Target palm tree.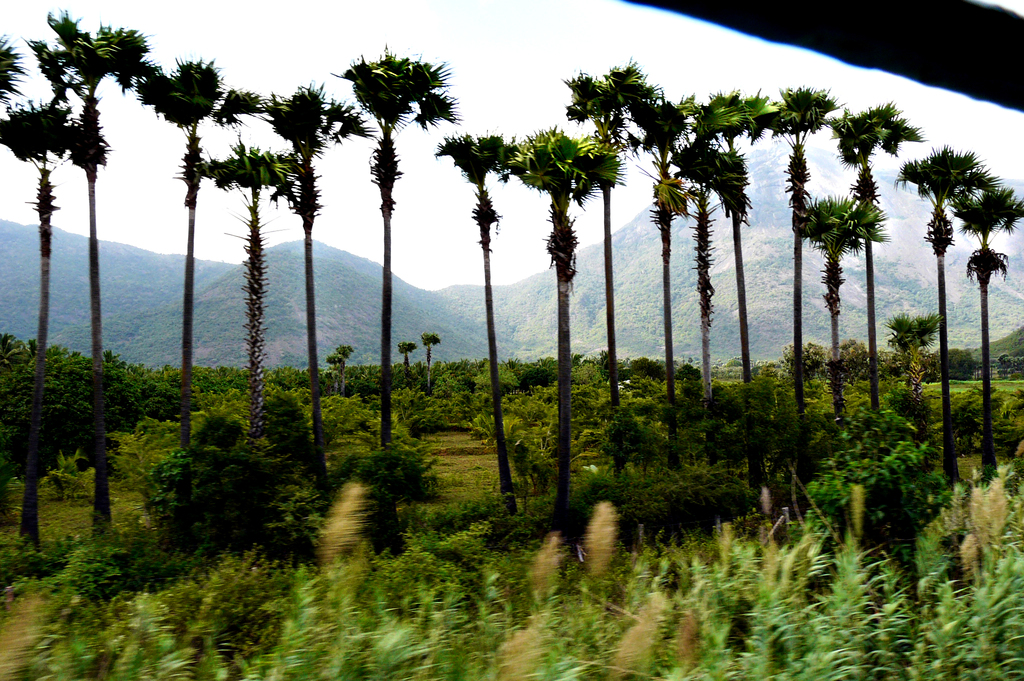
Target region: (68,19,137,392).
